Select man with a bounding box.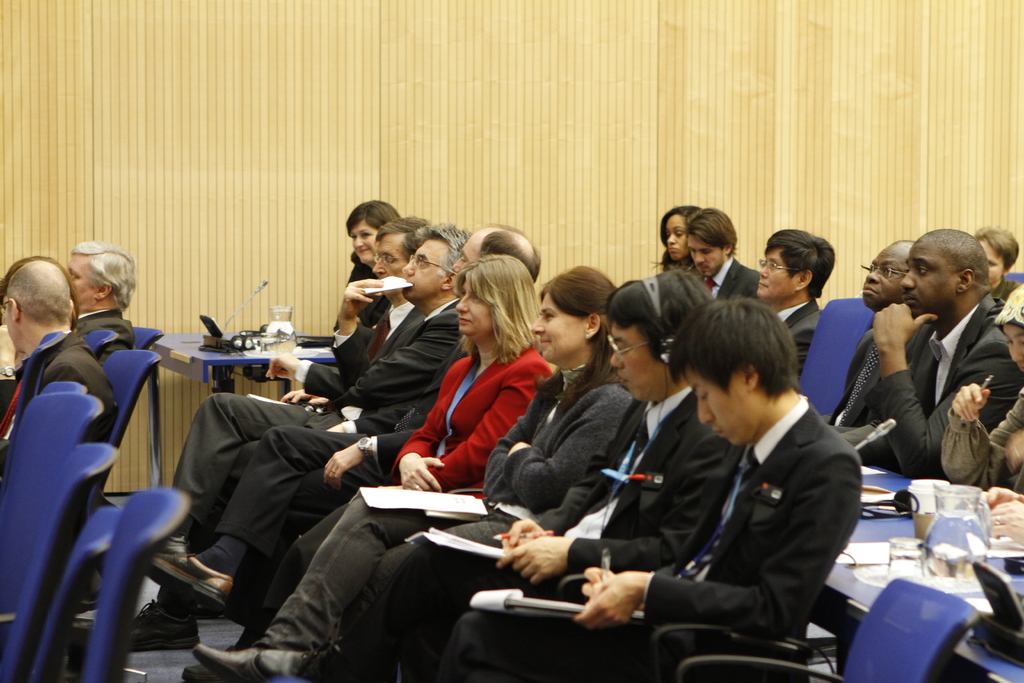
bbox=[123, 214, 430, 653].
